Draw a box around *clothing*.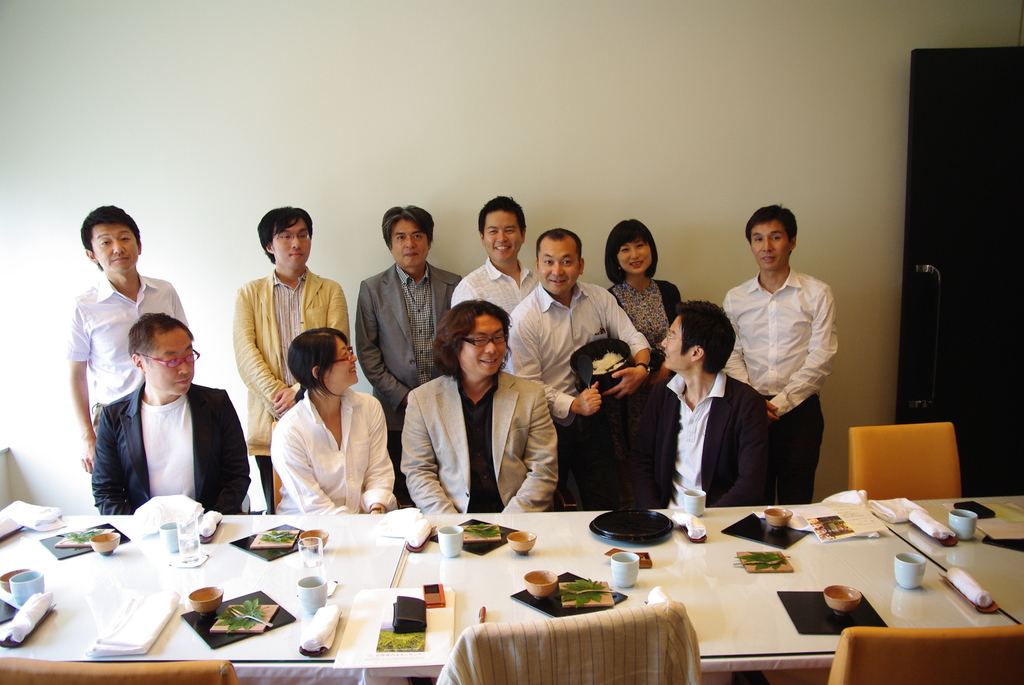
left=356, top=261, right=461, bottom=464.
